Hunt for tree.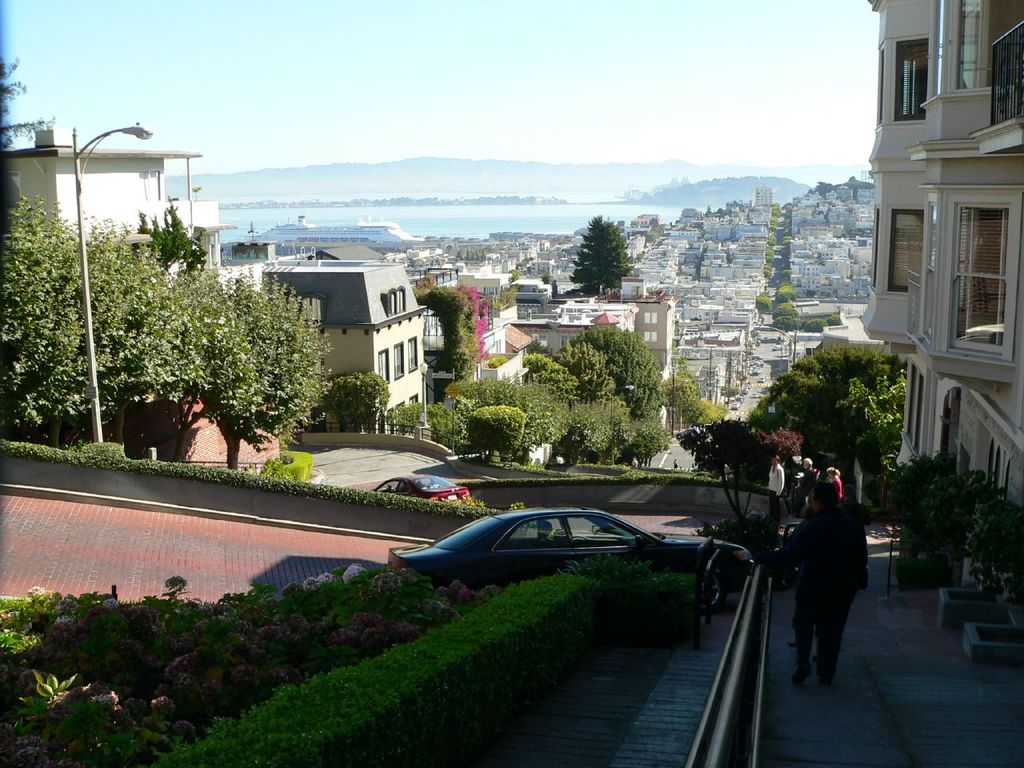
Hunted down at left=744, top=336, right=930, bottom=490.
